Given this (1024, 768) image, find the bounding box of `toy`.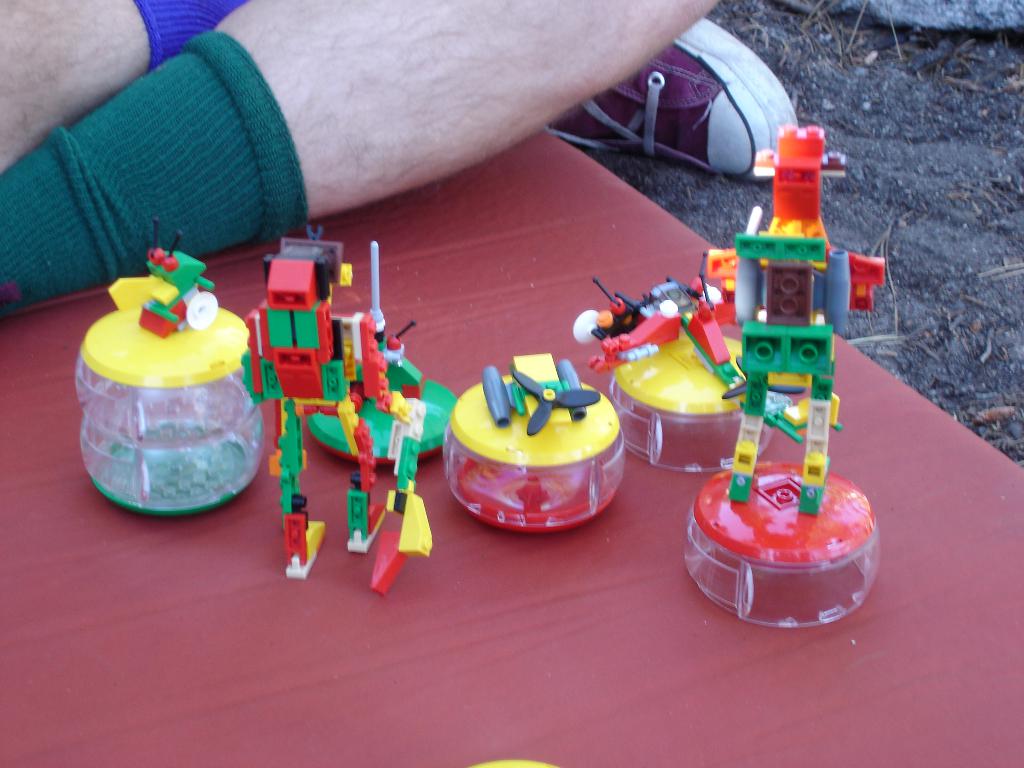
x1=712, y1=150, x2=875, y2=506.
